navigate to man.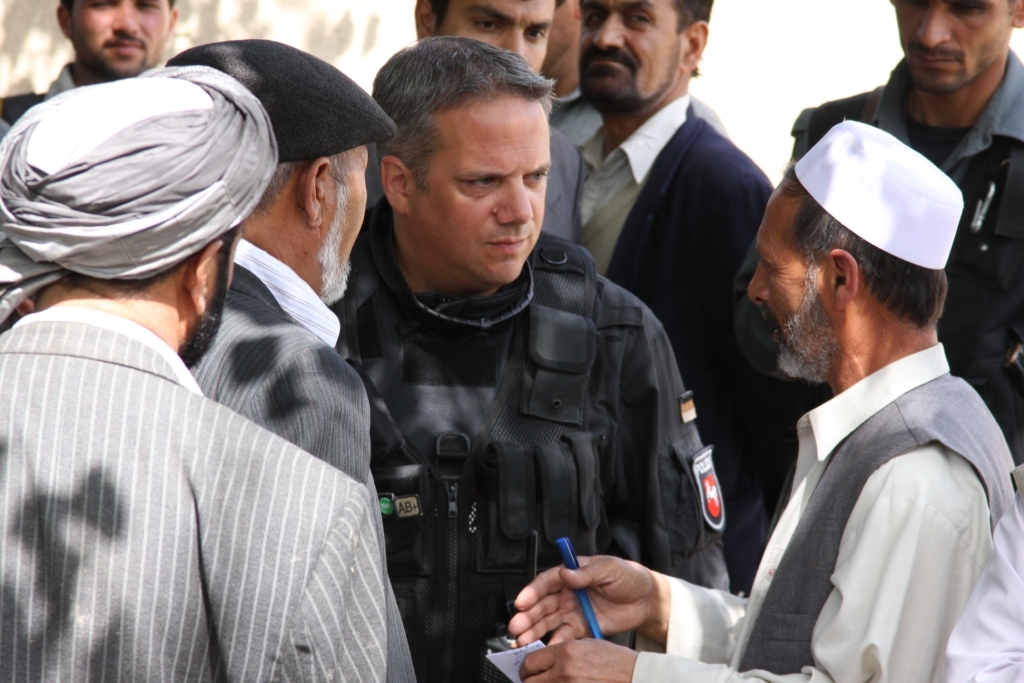
Navigation target: x1=567, y1=0, x2=839, y2=599.
